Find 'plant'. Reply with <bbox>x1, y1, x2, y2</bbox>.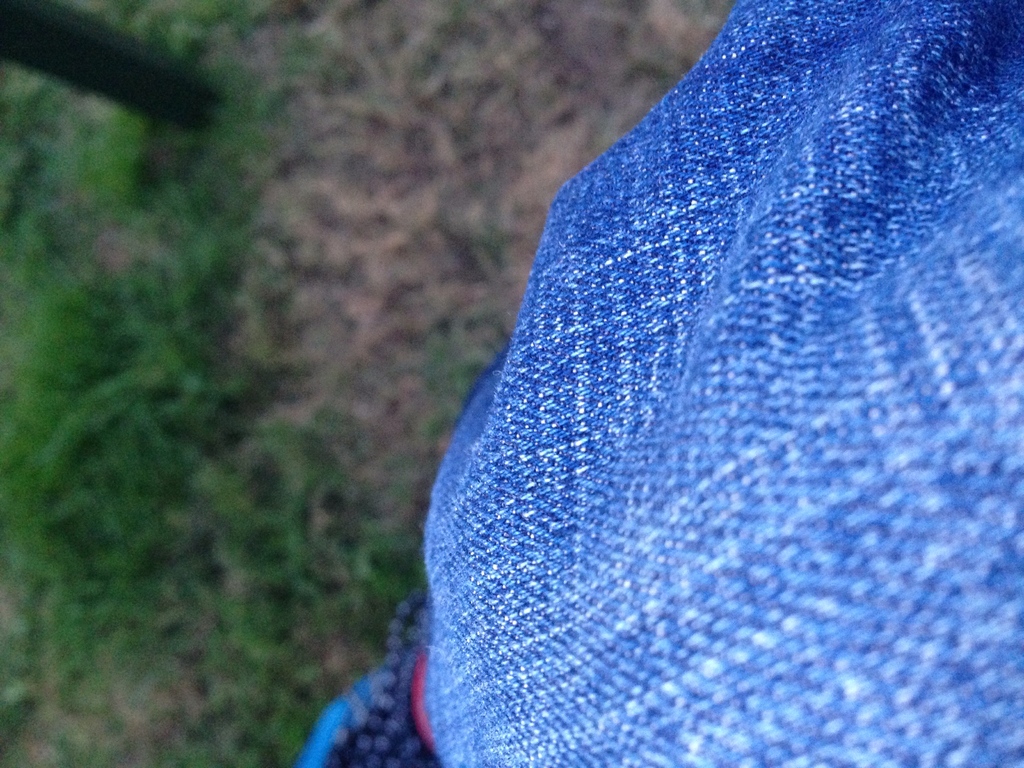
<bbox>463, 203, 518, 254</bbox>.
